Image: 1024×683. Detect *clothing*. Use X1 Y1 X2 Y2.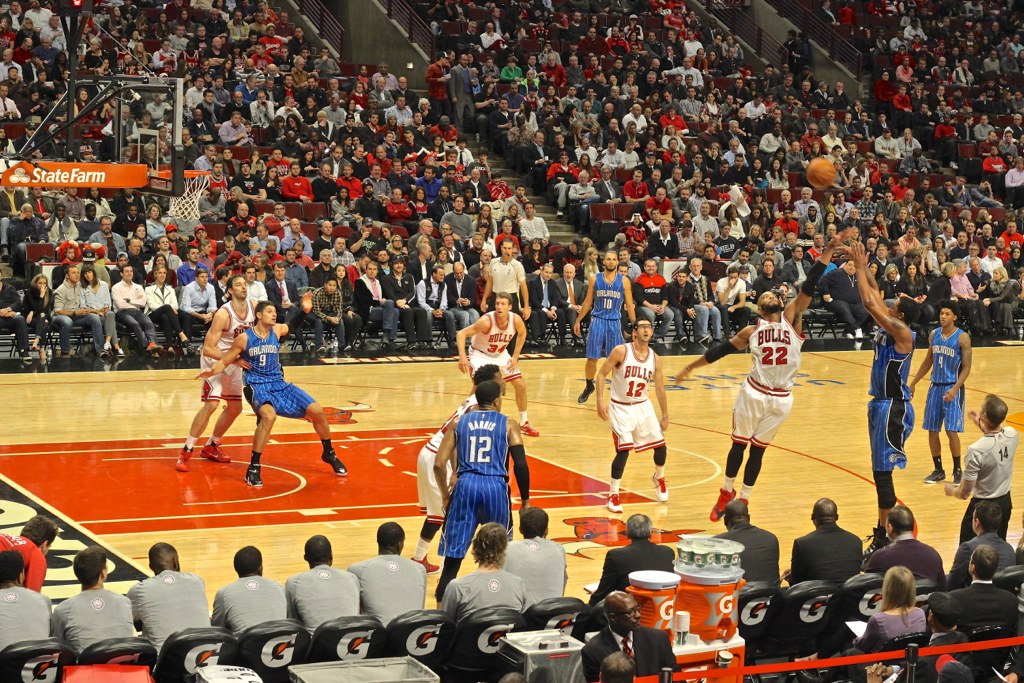
918 329 965 433.
